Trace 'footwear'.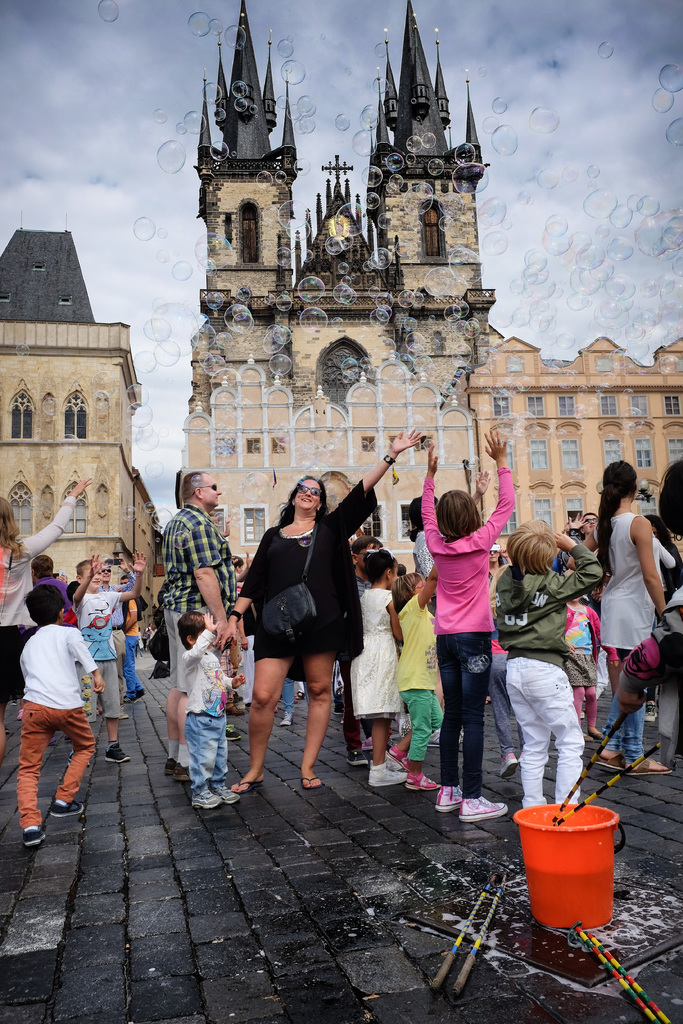
Traced to (left=591, top=752, right=625, bottom=773).
